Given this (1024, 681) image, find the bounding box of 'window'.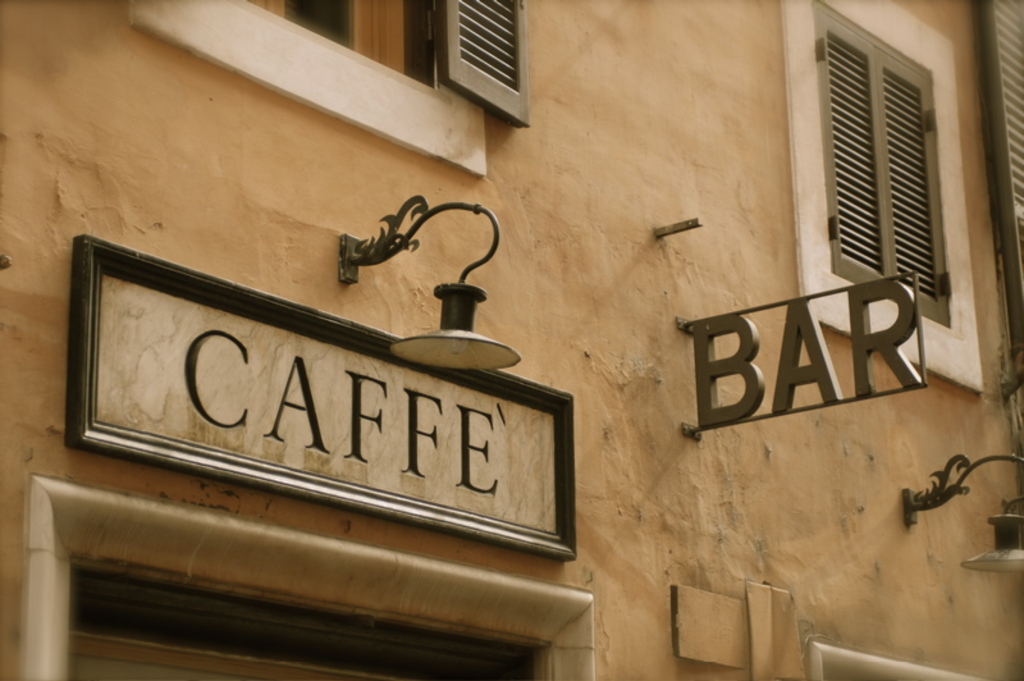
{"left": 4, "top": 474, "right": 596, "bottom": 680}.
